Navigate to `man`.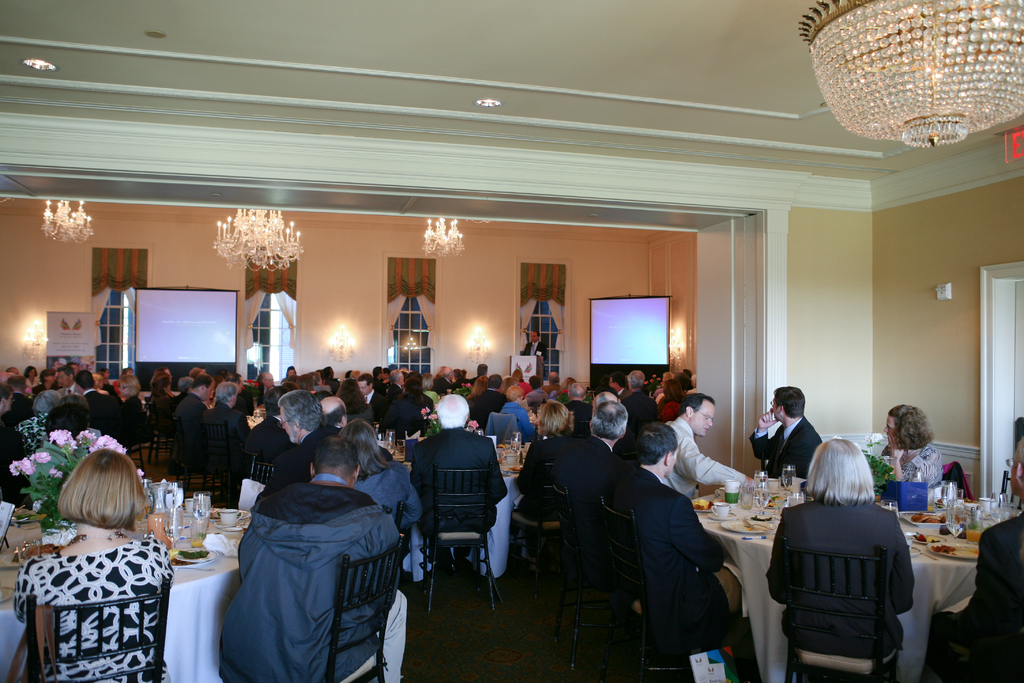
Navigation target: (x1=748, y1=386, x2=838, y2=483).
